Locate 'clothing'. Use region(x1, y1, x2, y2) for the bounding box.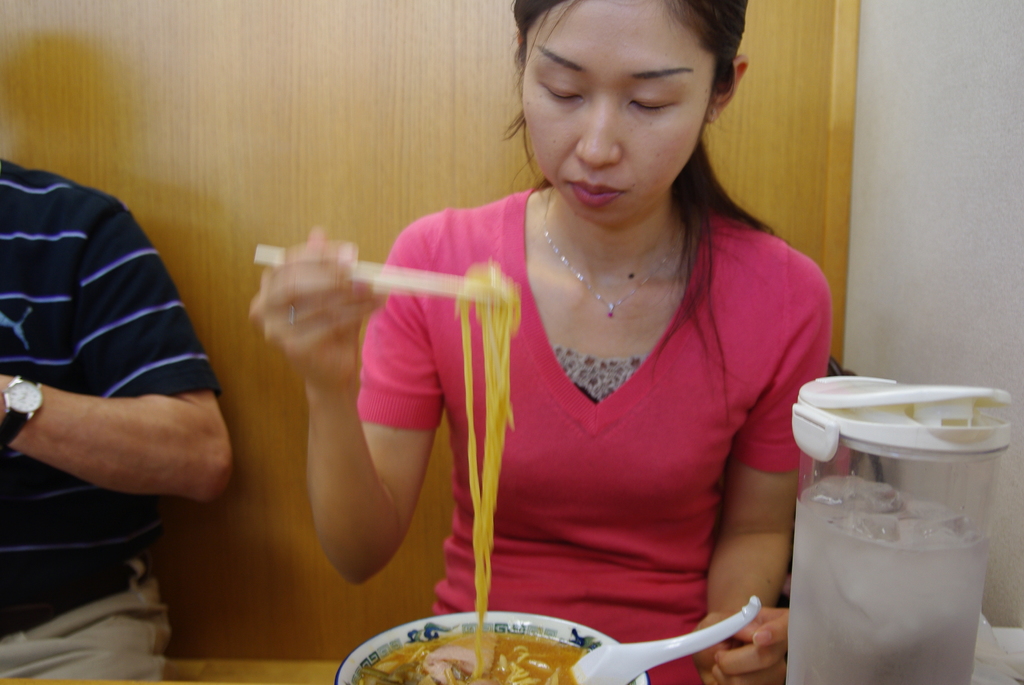
region(0, 573, 166, 684).
